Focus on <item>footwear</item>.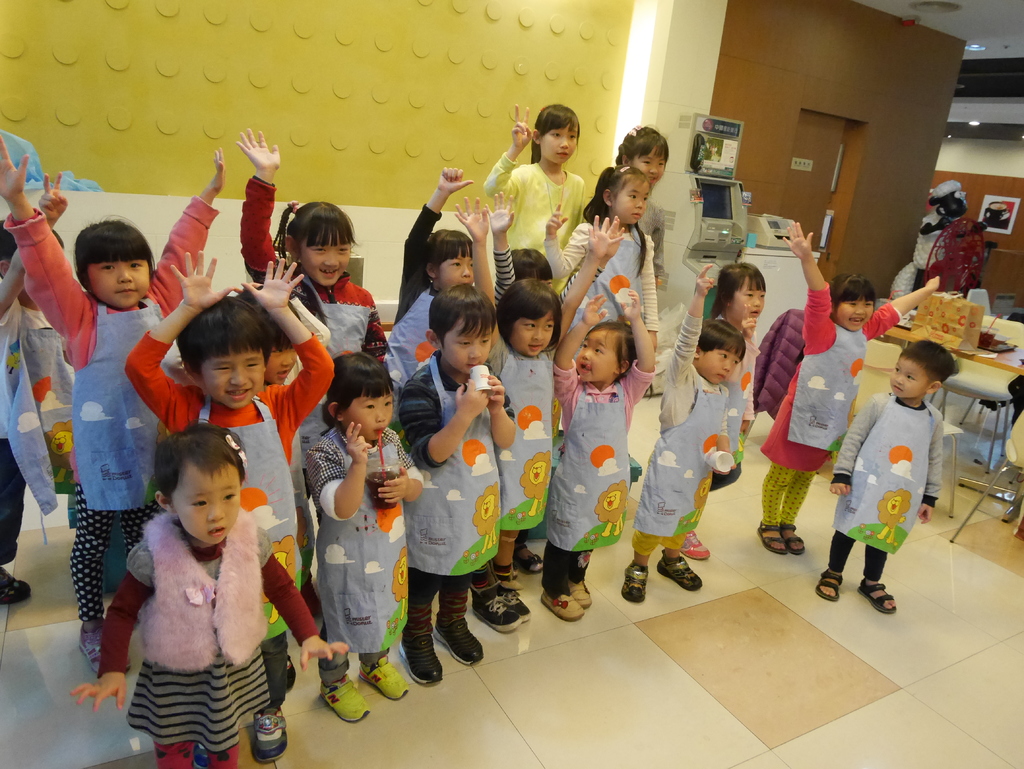
Focused at left=572, top=583, right=591, bottom=608.
